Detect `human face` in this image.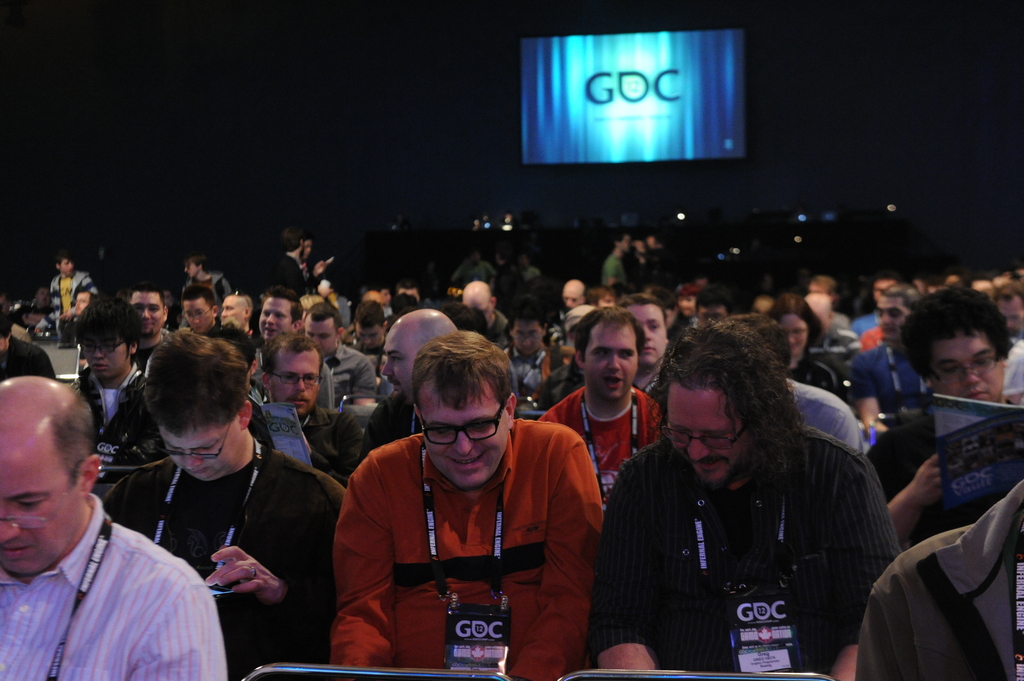
Detection: (510, 317, 543, 356).
